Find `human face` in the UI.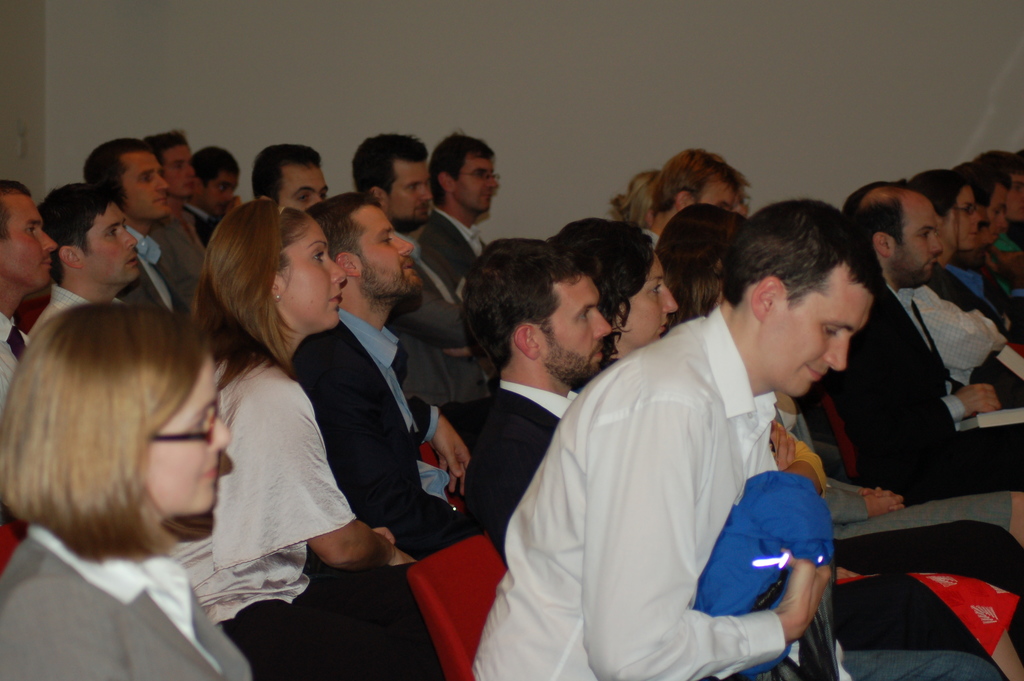
UI element at 454,155,504,213.
